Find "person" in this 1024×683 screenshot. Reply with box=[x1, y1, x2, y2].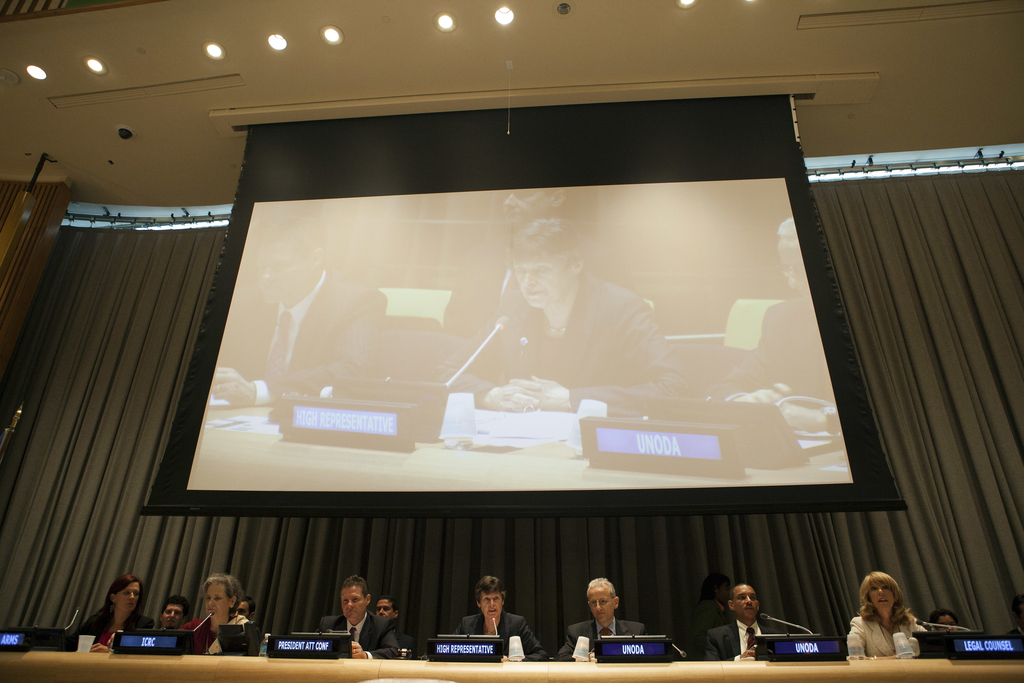
box=[436, 181, 575, 346].
